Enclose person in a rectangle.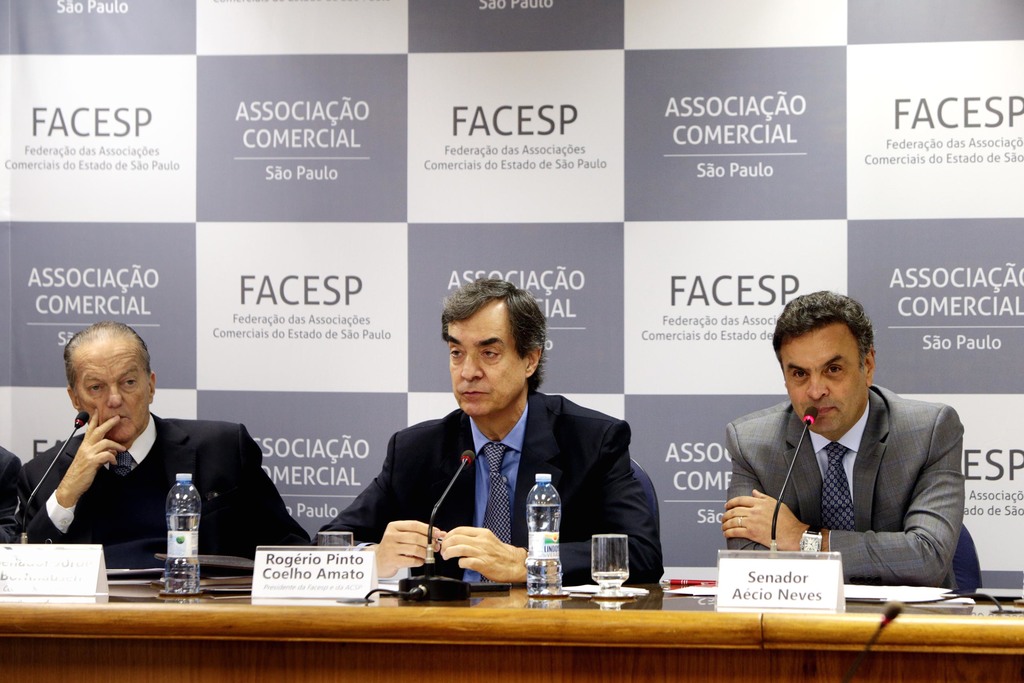
pyautogui.locateOnScreen(15, 320, 314, 555).
